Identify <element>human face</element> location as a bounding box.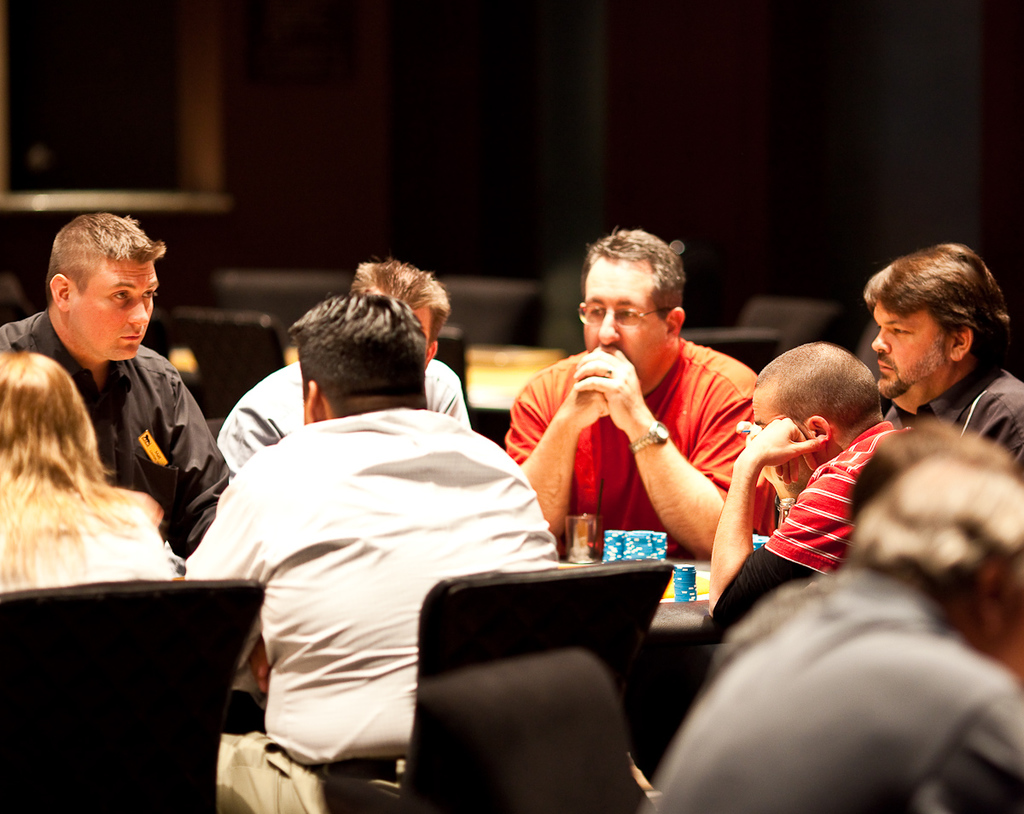
left=584, top=259, right=667, bottom=382.
